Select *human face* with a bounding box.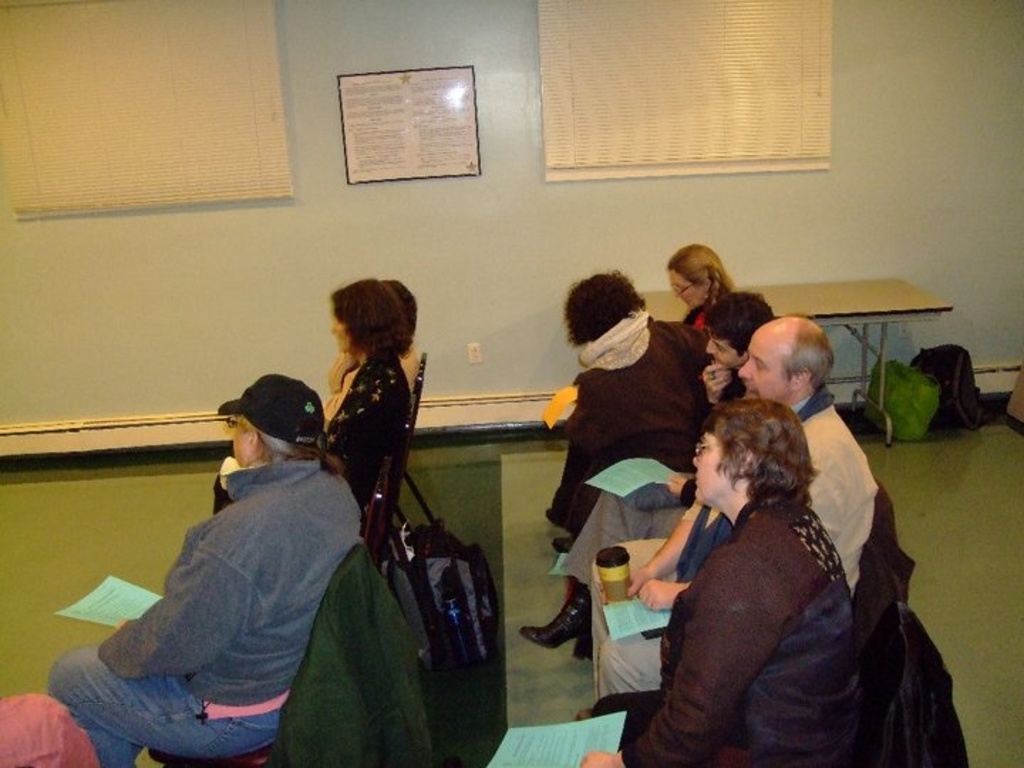
box=[327, 317, 343, 351].
